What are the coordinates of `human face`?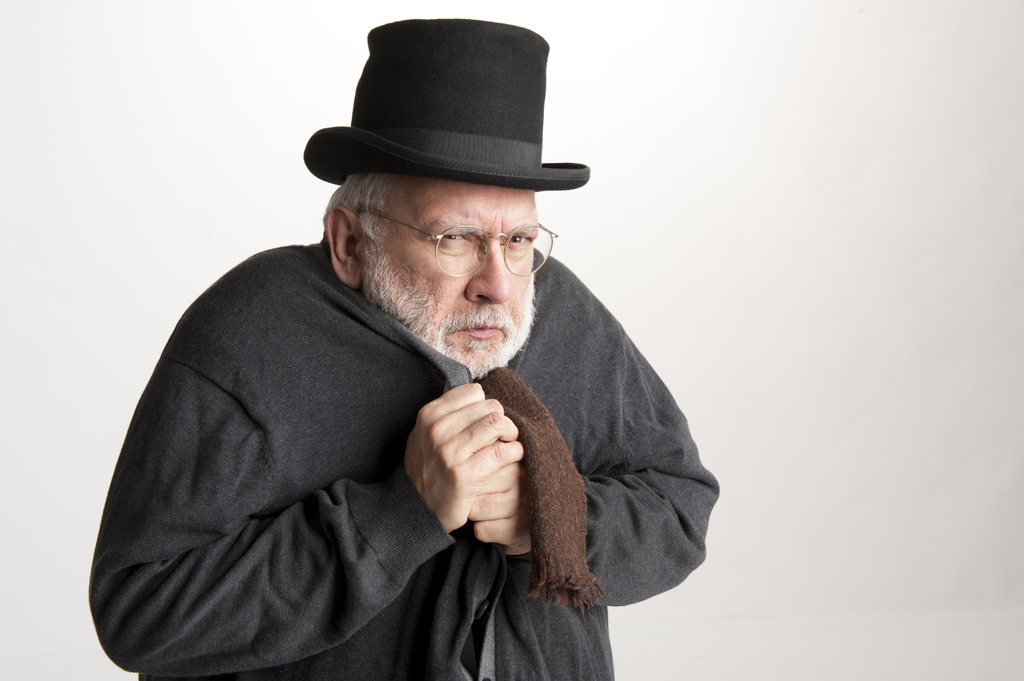
select_region(369, 177, 559, 378).
